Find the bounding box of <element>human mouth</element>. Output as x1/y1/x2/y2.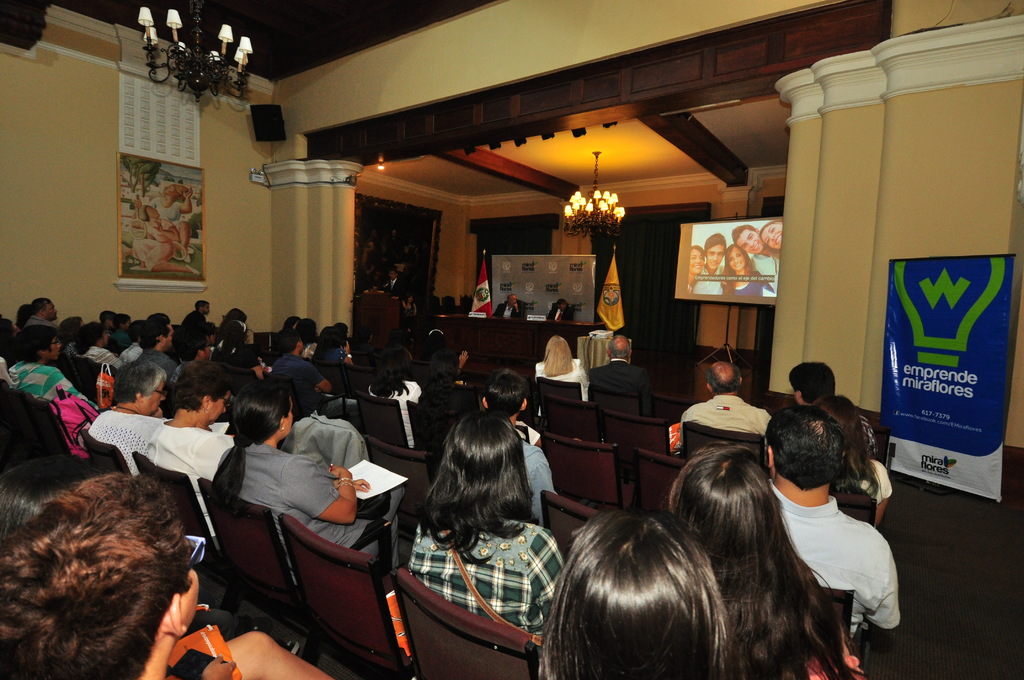
693/264/702/271.
